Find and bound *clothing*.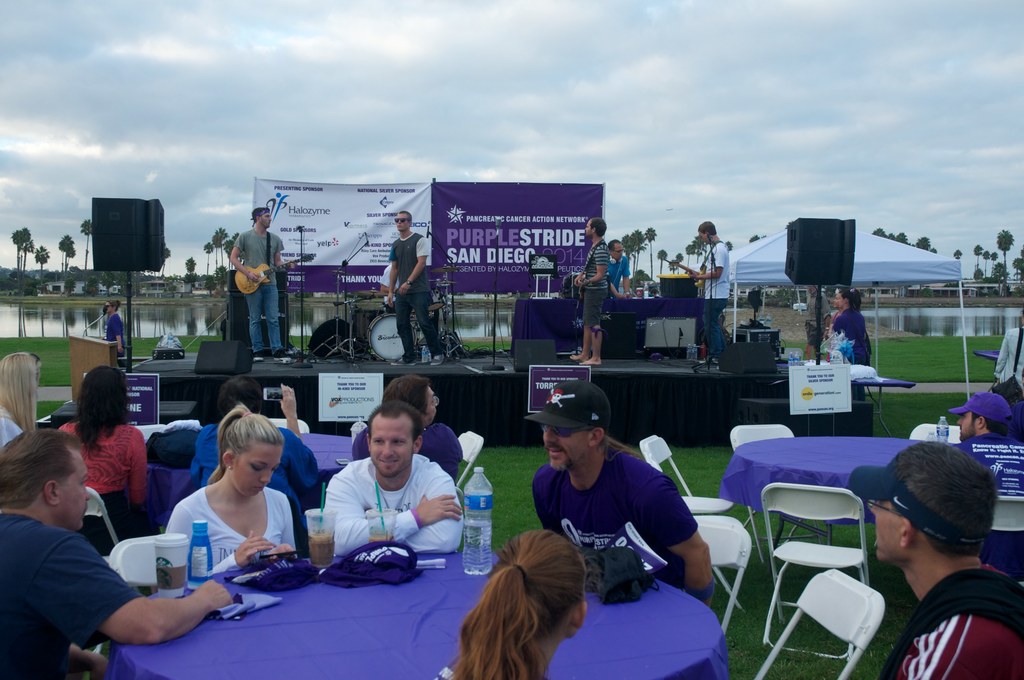
Bound: (x1=194, y1=416, x2=319, y2=527).
